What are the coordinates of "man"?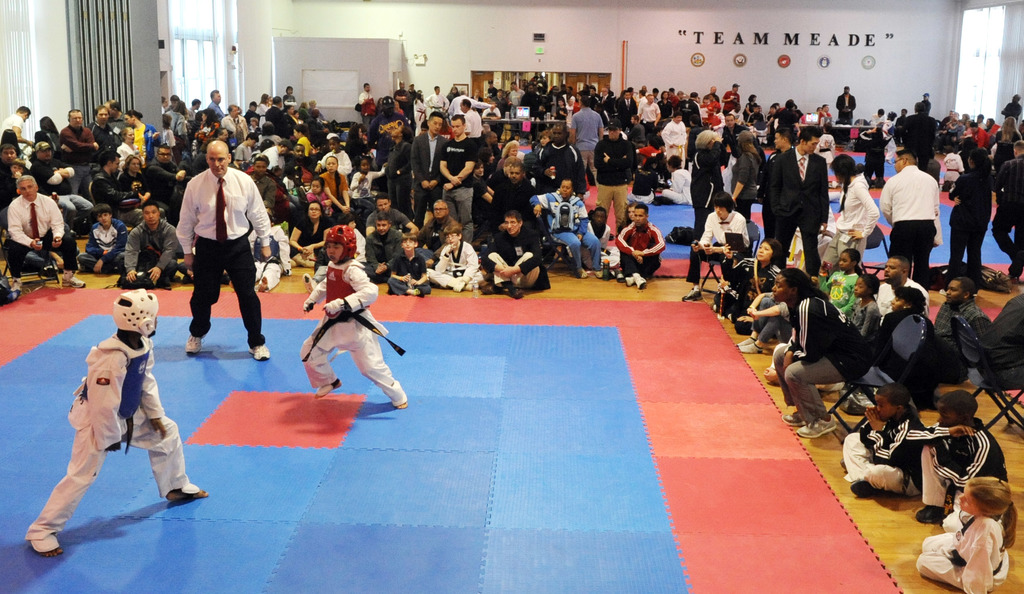
bbox=[255, 140, 289, 174].
